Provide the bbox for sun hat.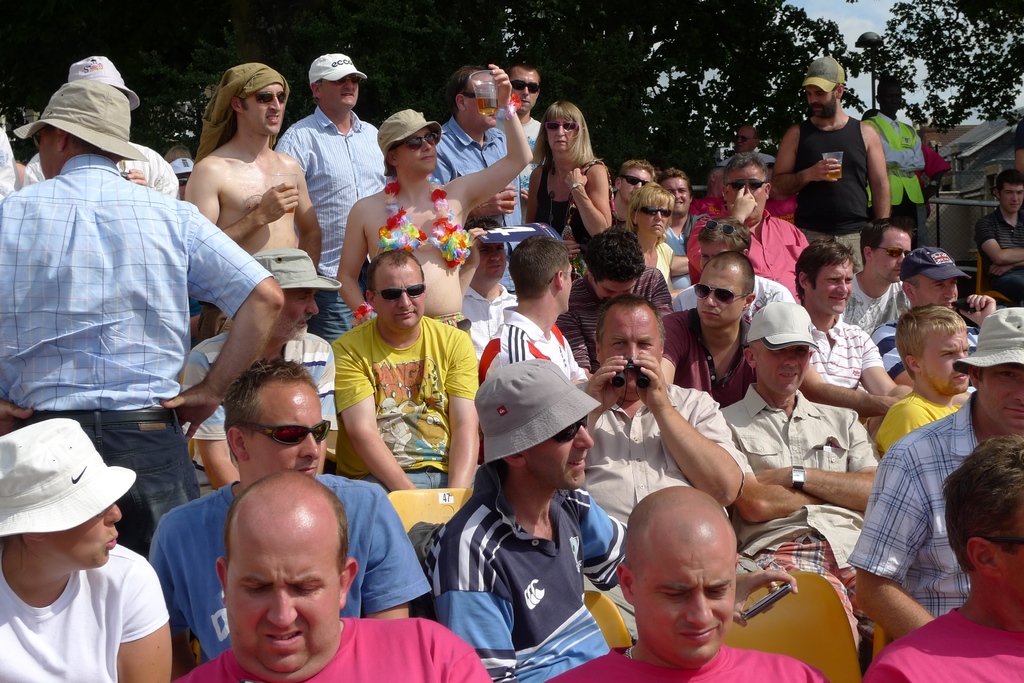
[946, 300, 1023, 382].
